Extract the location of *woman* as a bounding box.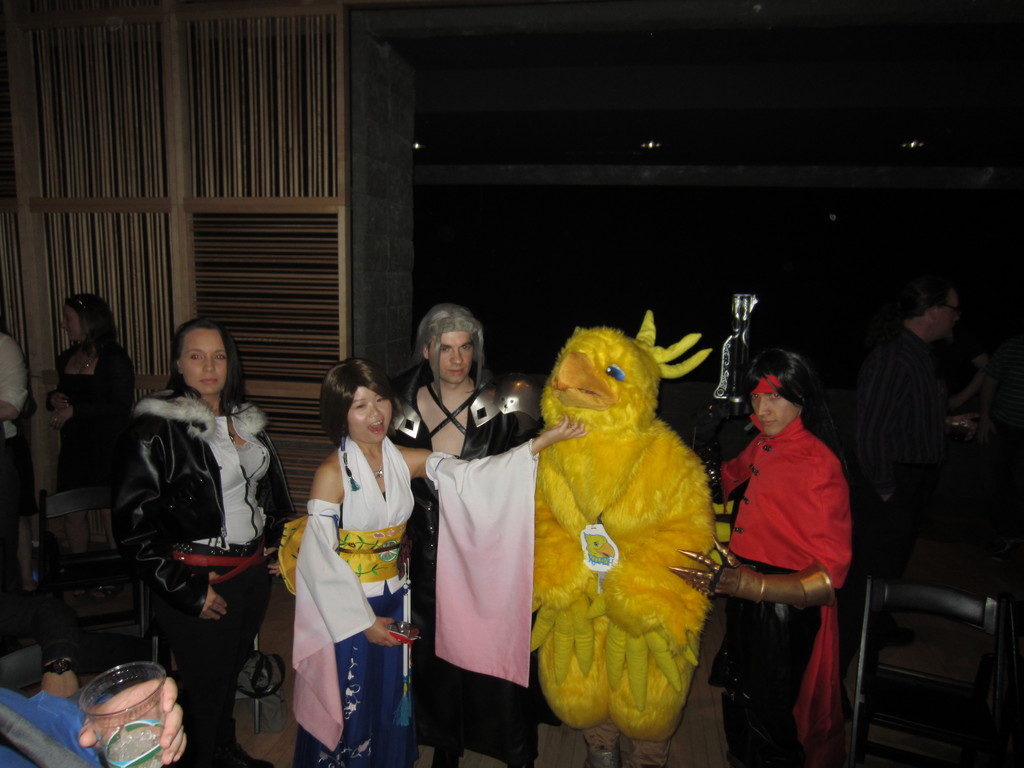
36, 289, 140, 490.
